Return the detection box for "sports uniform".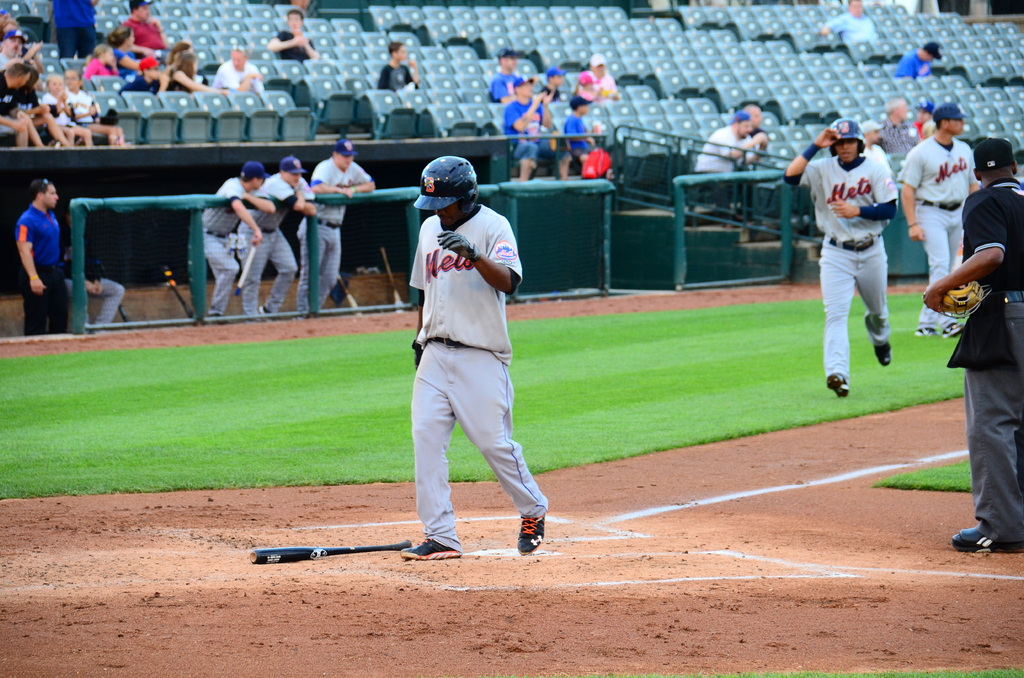
298,144,372,318.
